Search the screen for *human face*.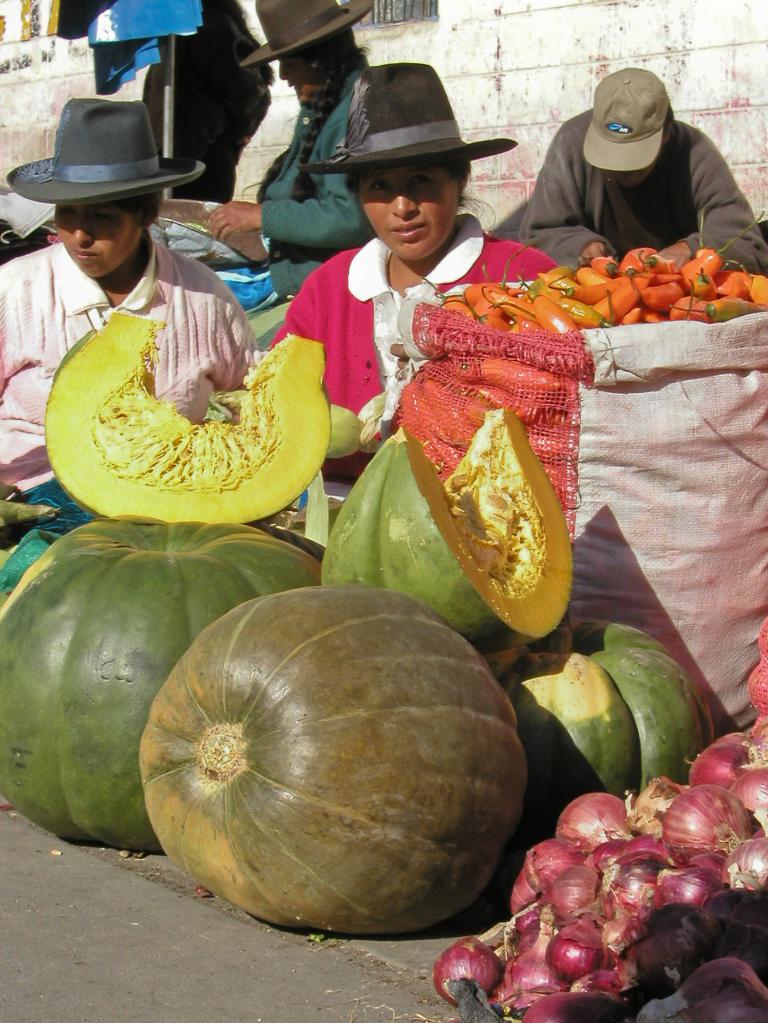
Found at BBox(272, 40, 323, 104).
